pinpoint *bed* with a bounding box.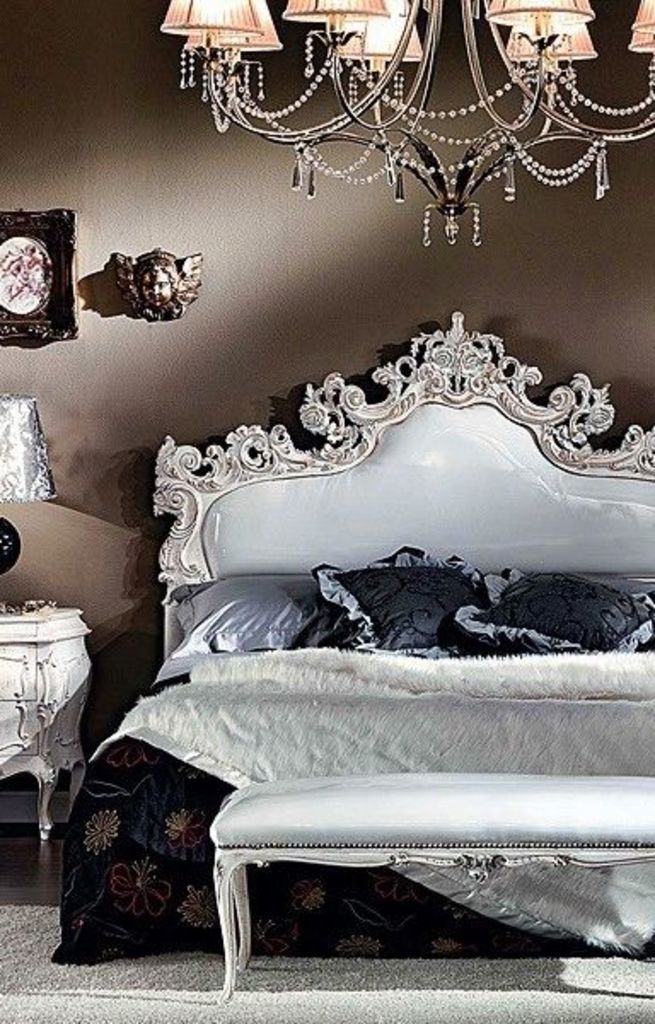
crop(67, 270, 602, 954).
